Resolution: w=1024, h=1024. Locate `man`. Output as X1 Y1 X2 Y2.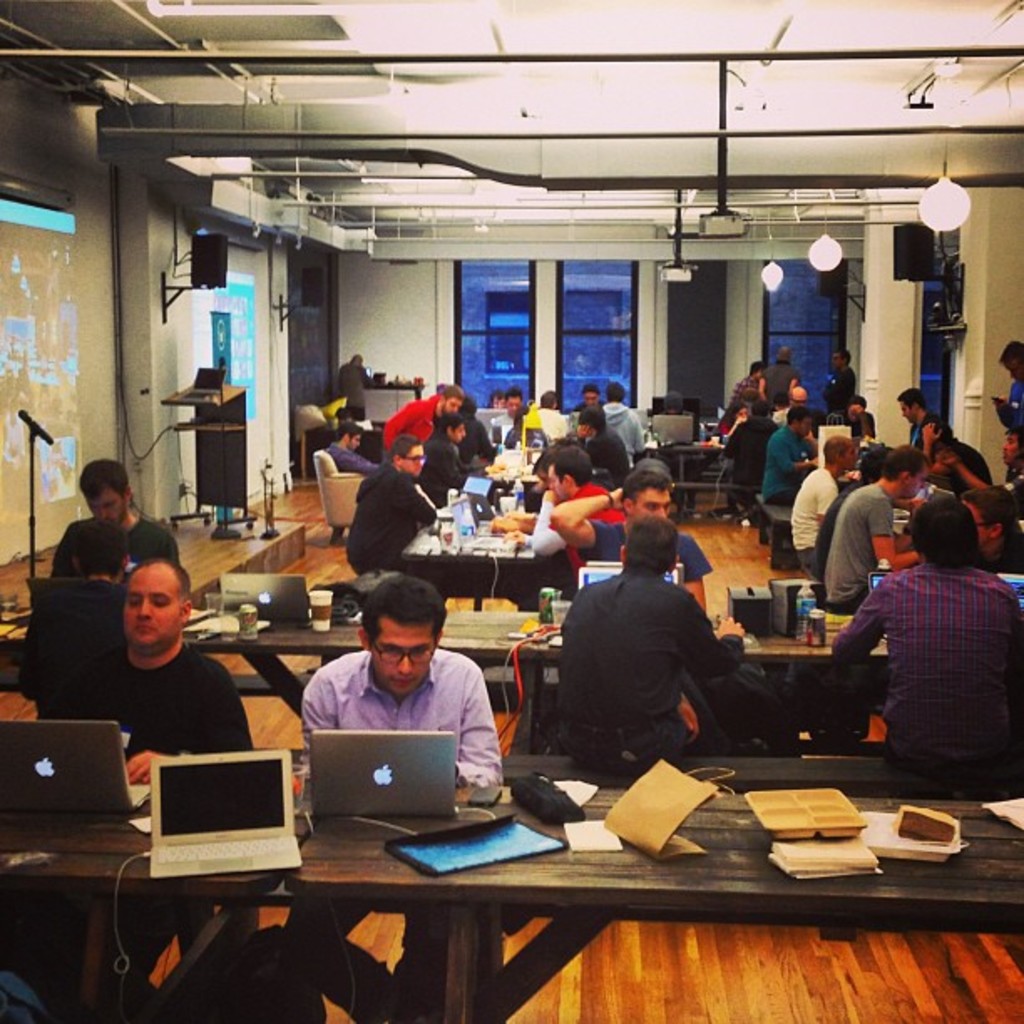
52 450 177 591.
